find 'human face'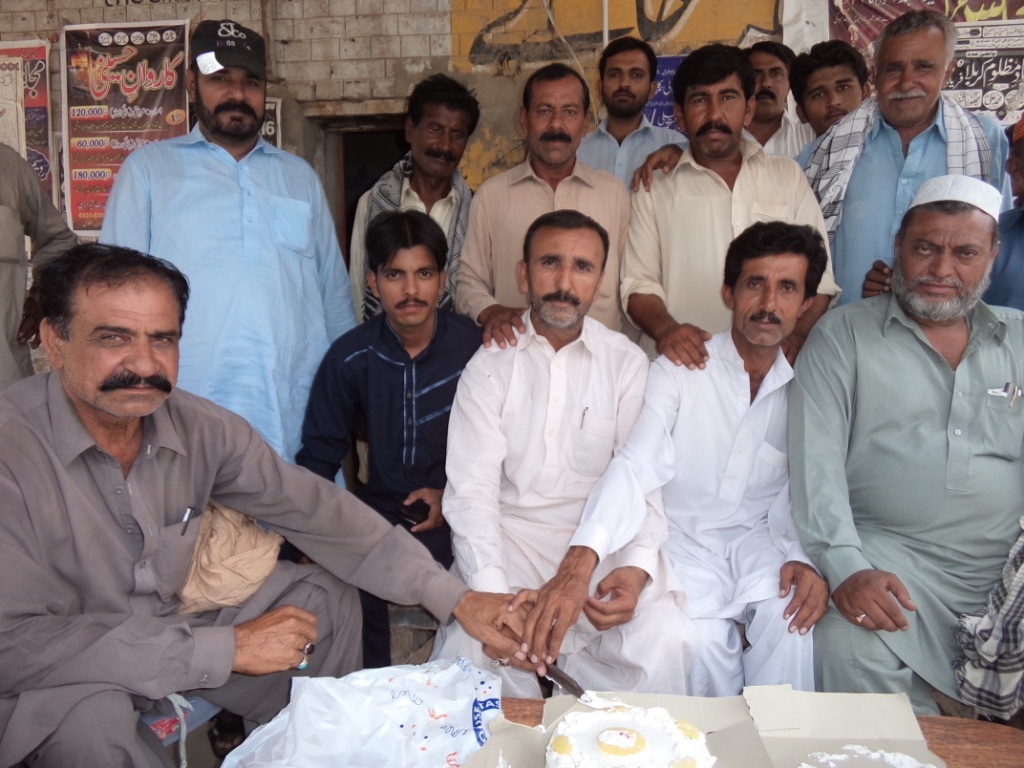
{"x1": 411, "y1": 113, "x2": 466, "y2": 173}
